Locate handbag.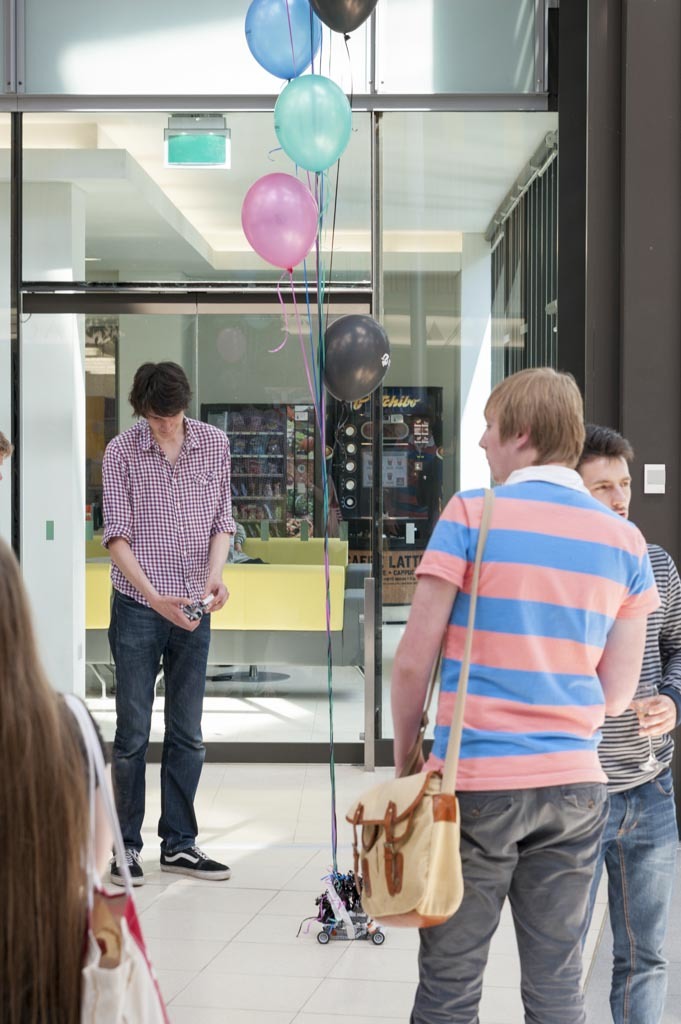
Bounding box: rect(341, 478, 486, 929).
